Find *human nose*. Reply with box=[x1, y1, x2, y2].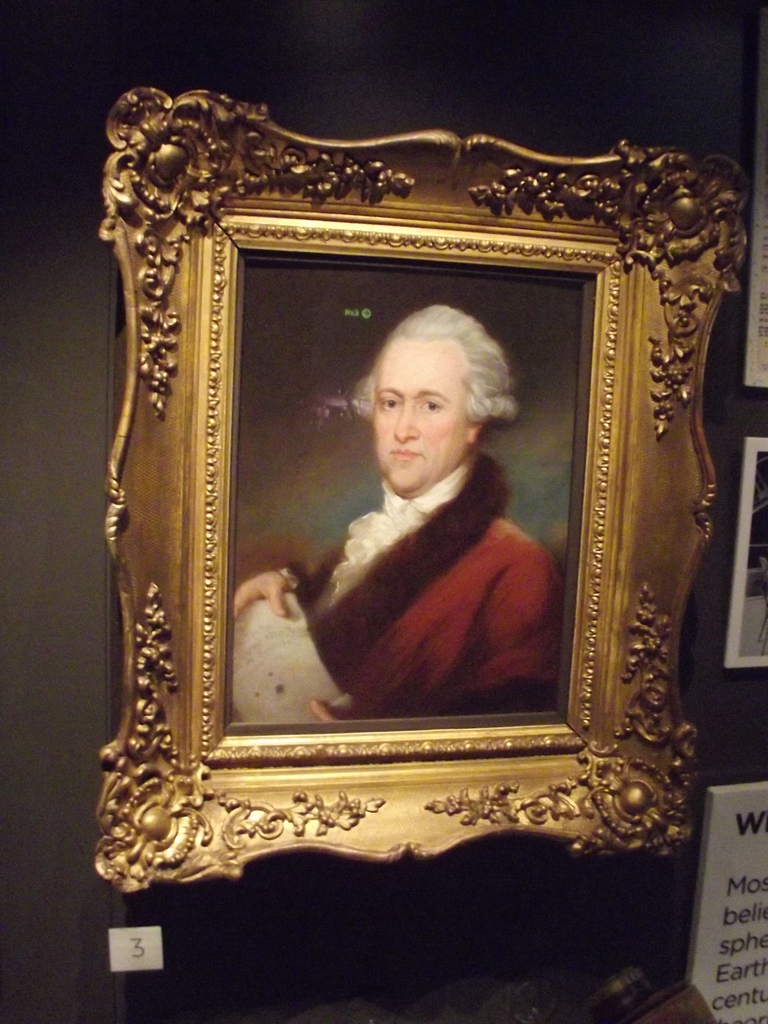
box=[394, 405, 422, 445].
